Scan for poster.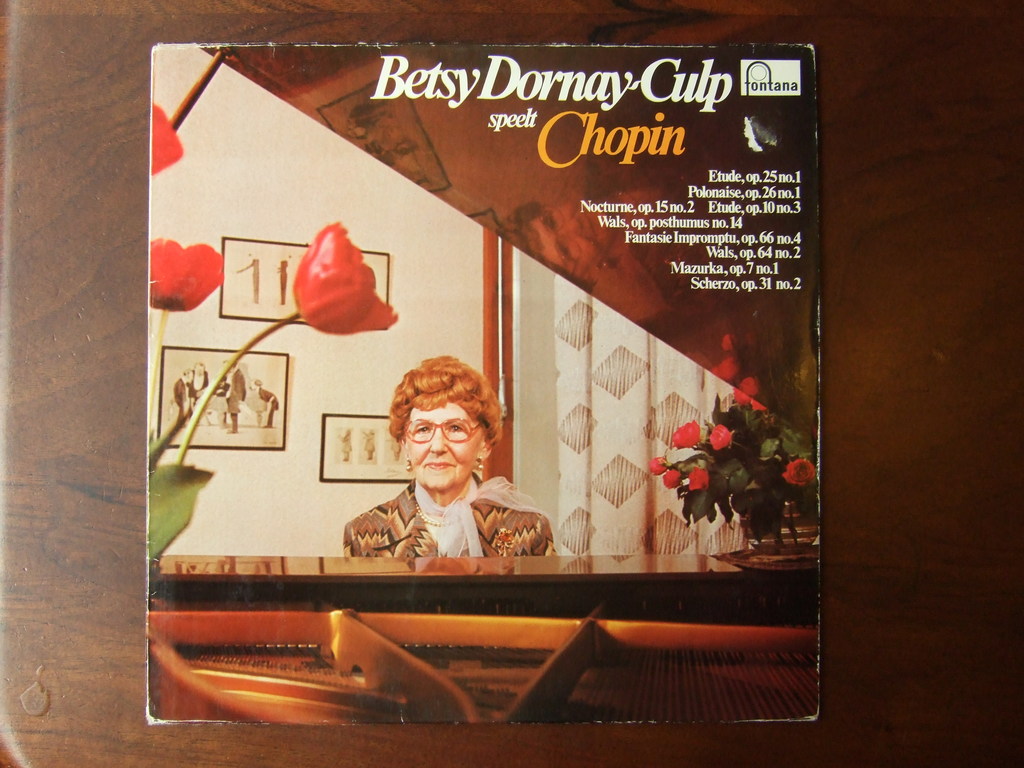
Scan result: crop(148, 43, 822, 726).
